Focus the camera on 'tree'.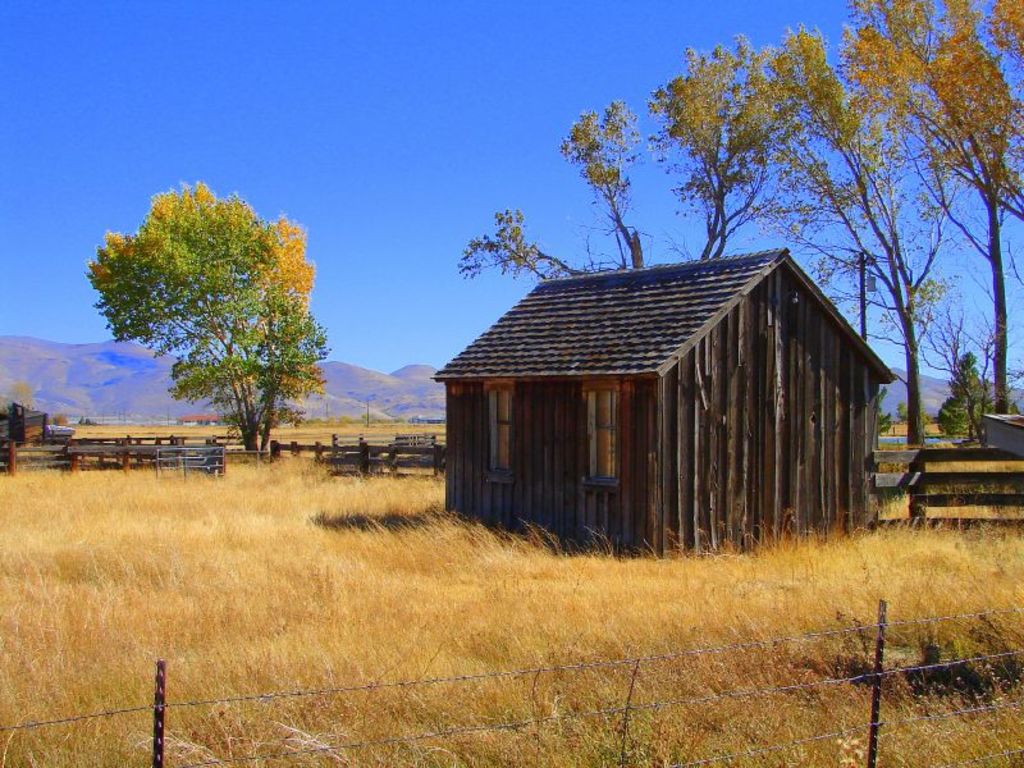
Focus region: 951/342/1010/444.
